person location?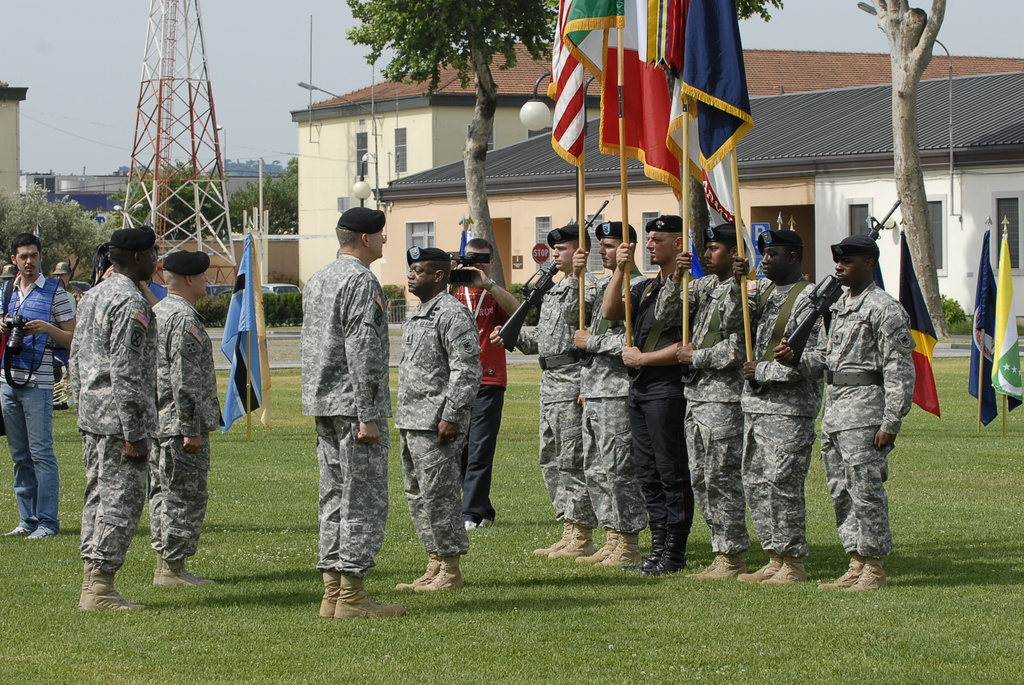
left=54, top=260, right=81, bottom=297
